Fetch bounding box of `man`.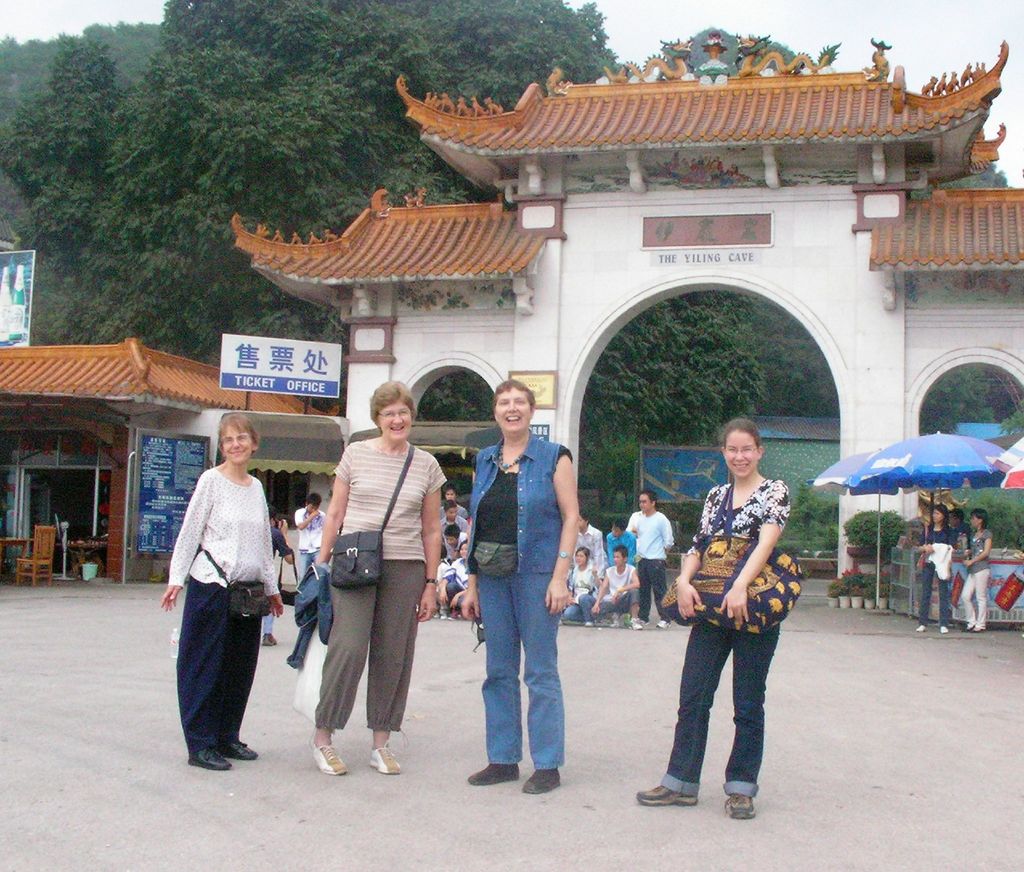
Bbox: Rect(289, 491, 330, 584).
